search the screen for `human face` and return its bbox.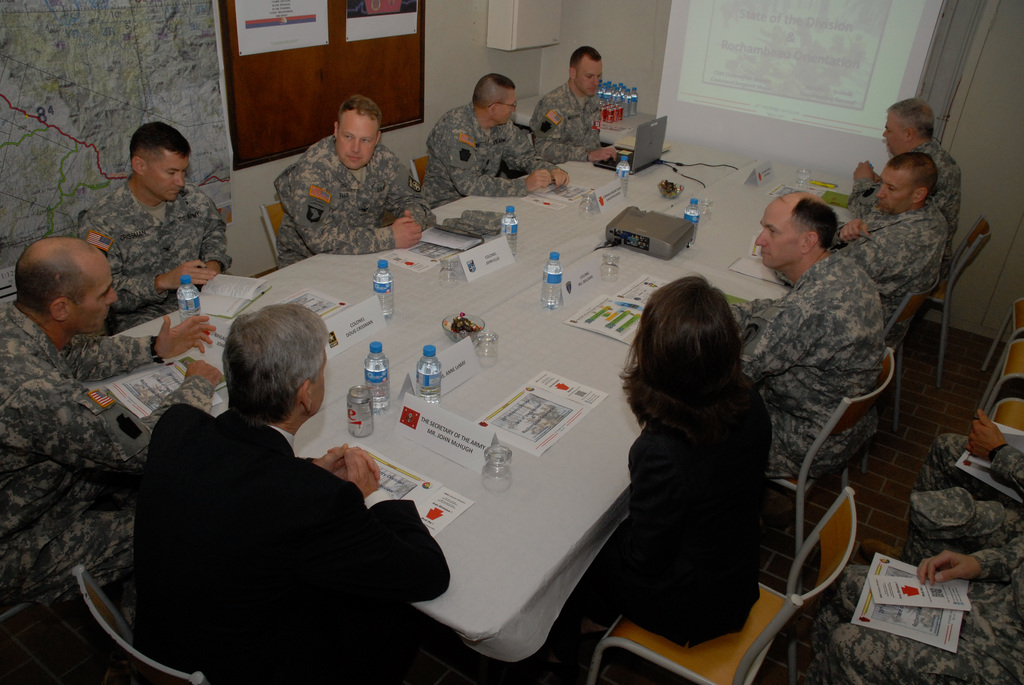
Found: 755 205 797 265.
